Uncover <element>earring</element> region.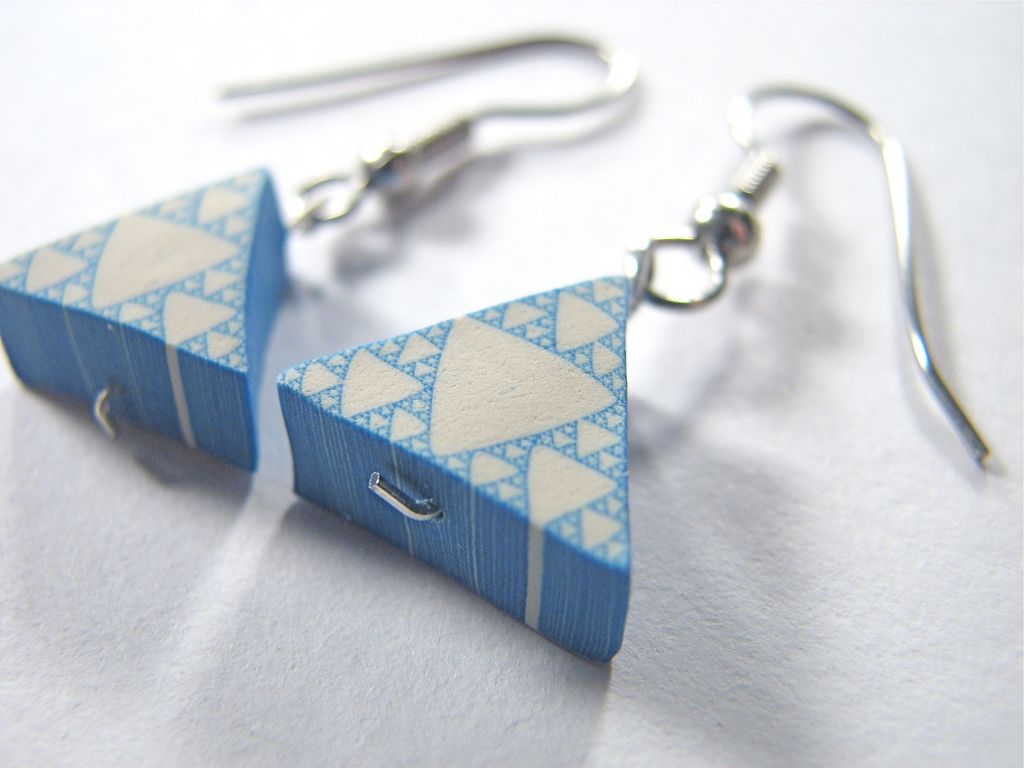
Uncovered: region(276, 78, 985, 669).
